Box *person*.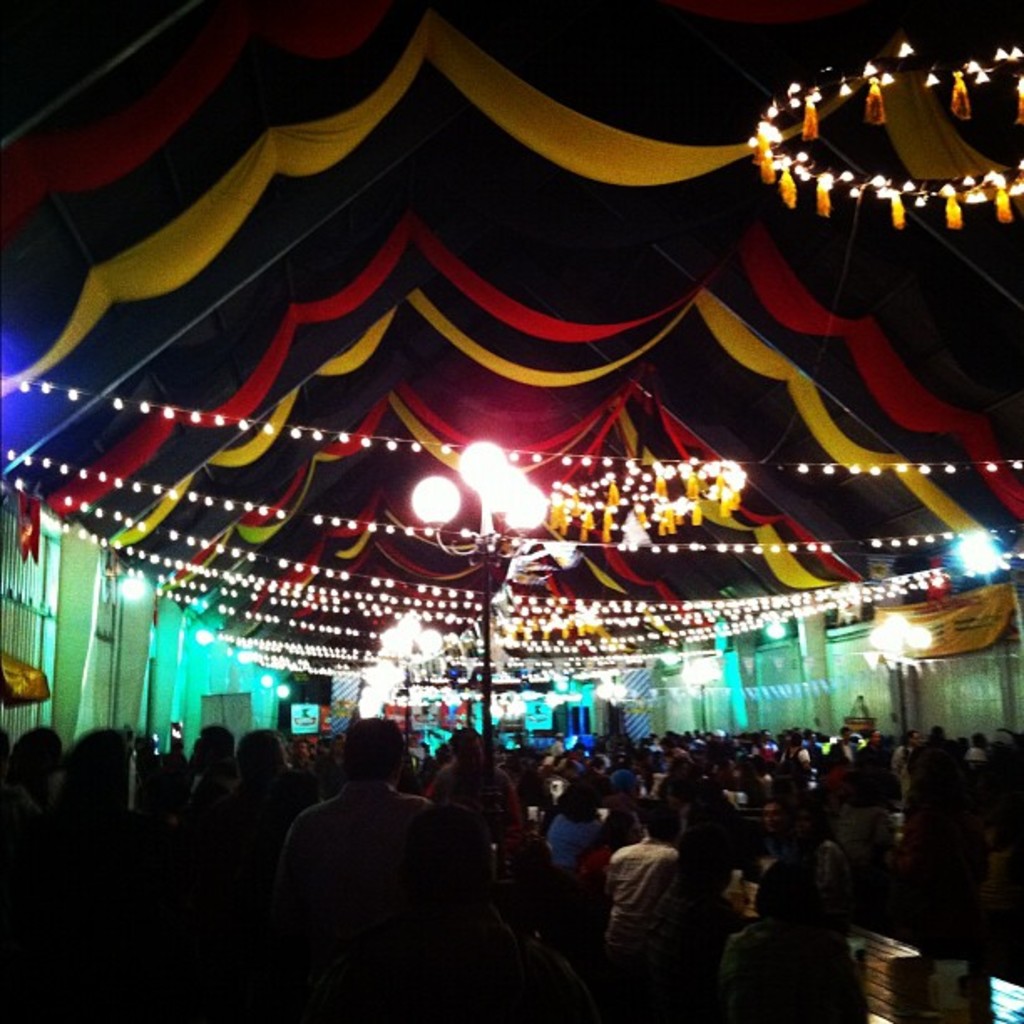
[264, 718, 443, 1022].
